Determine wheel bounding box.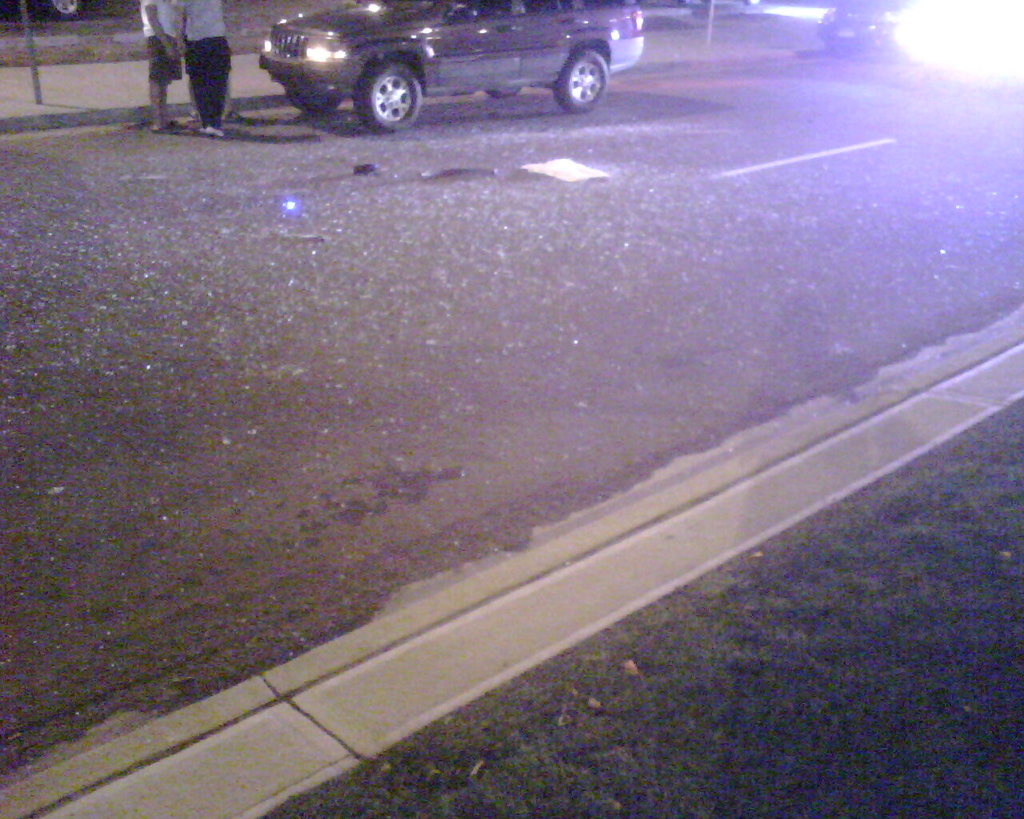
Determined: (288, 94, 339, 113).
